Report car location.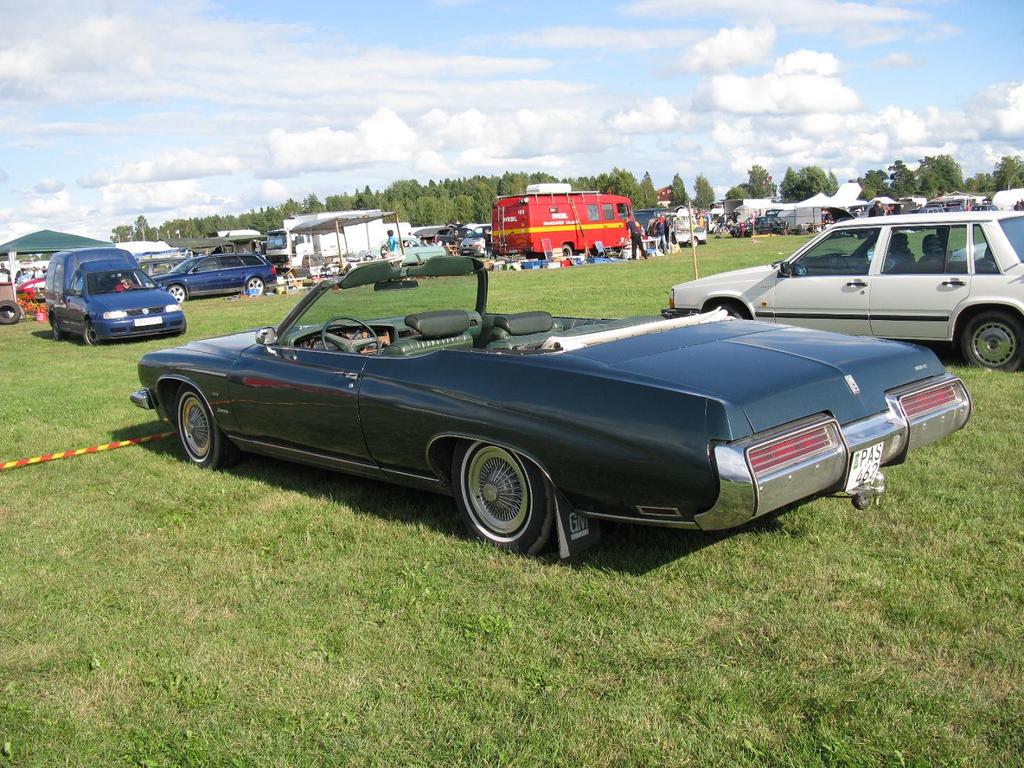
Report: locate(134, 264, 969, 562).
